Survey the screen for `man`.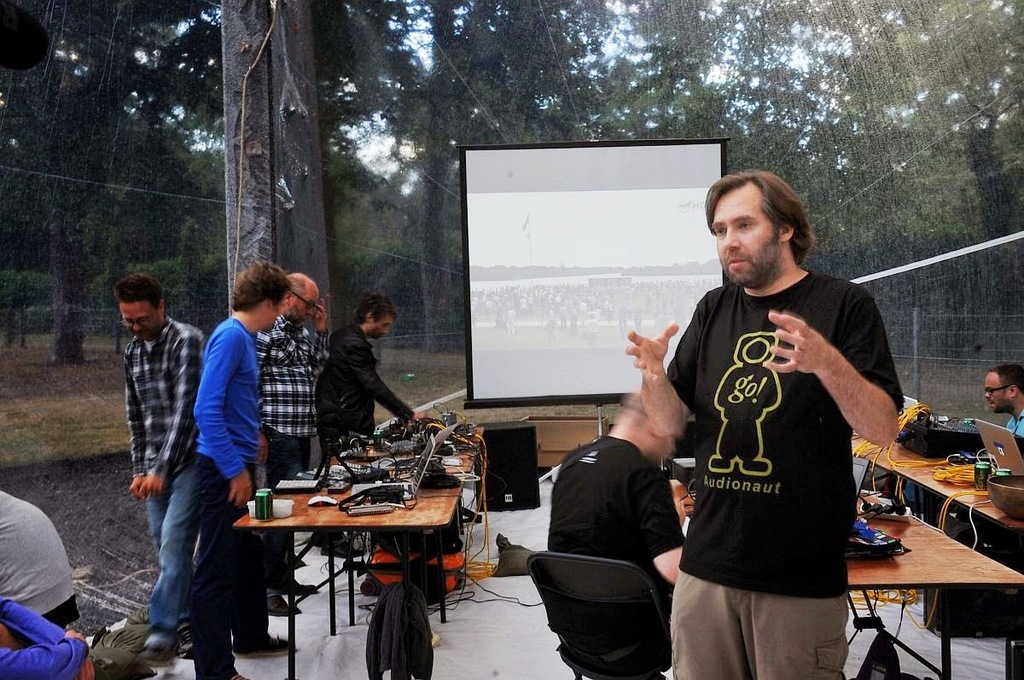
Survey found: 538,381,693,672.
